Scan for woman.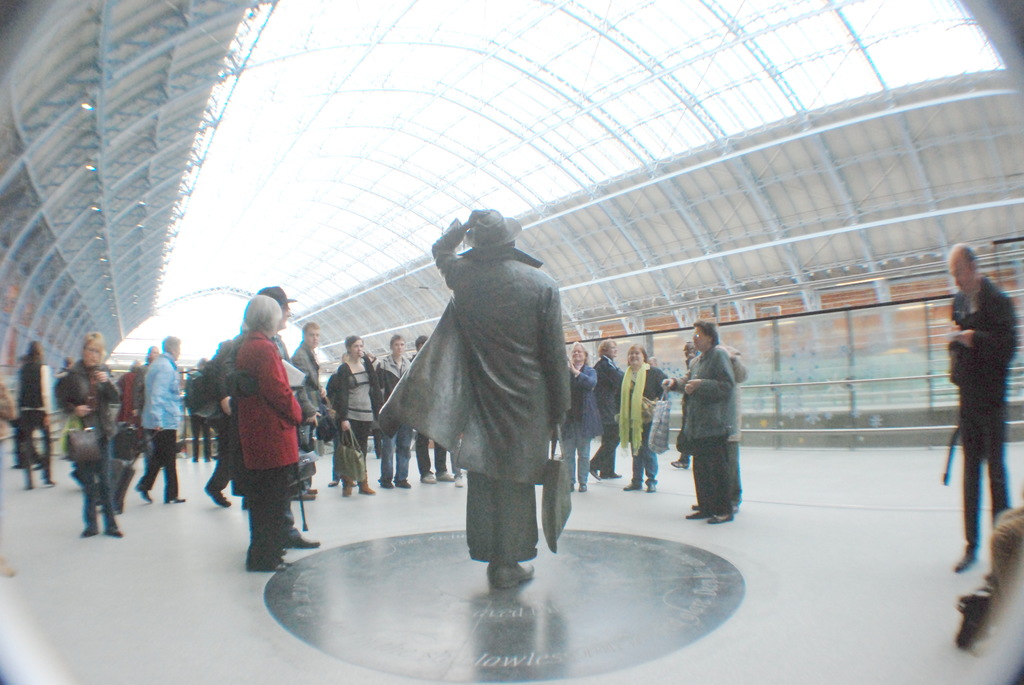
Scan result: detection(661, 312, 726, 521).
